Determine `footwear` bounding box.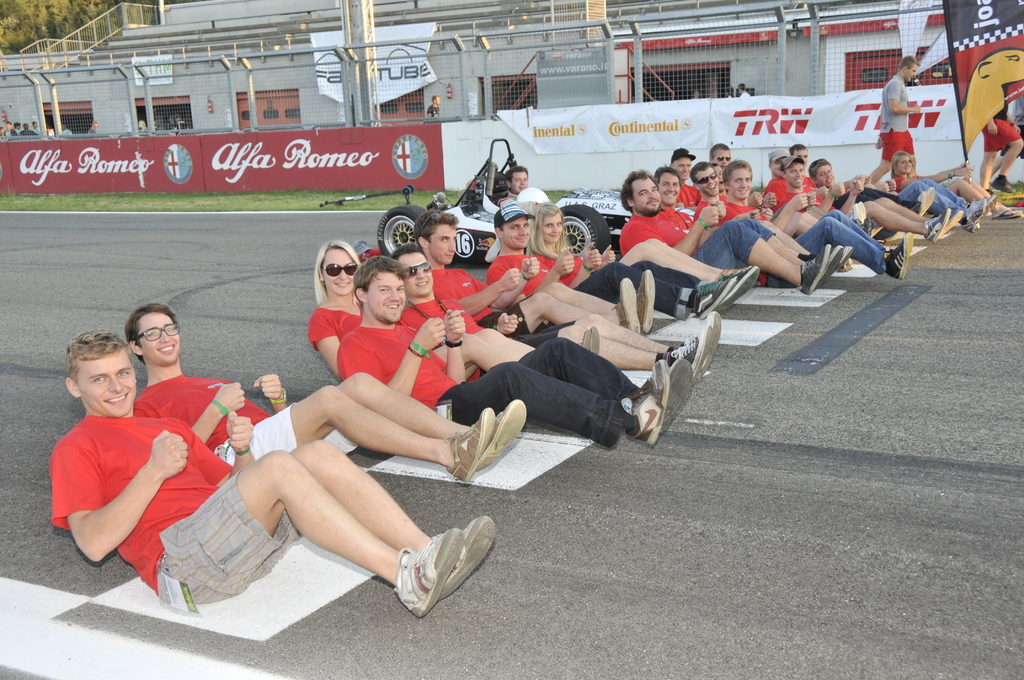
Determined: crop(632, 350, 675, 449).
